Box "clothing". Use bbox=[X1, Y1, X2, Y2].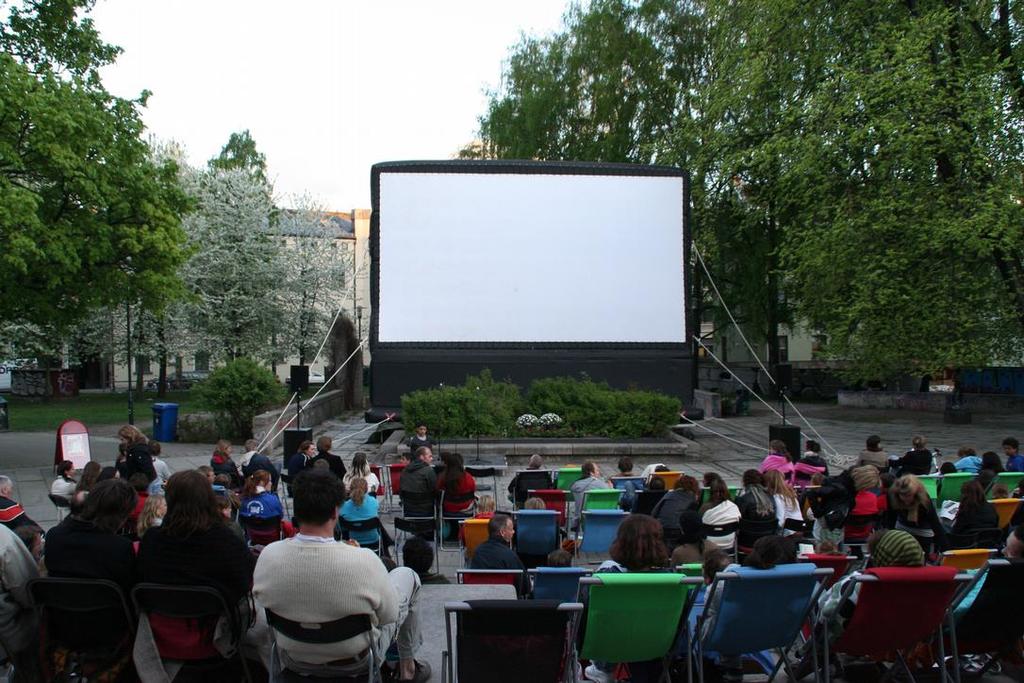
bbox=[735, 488, 778, 553].
